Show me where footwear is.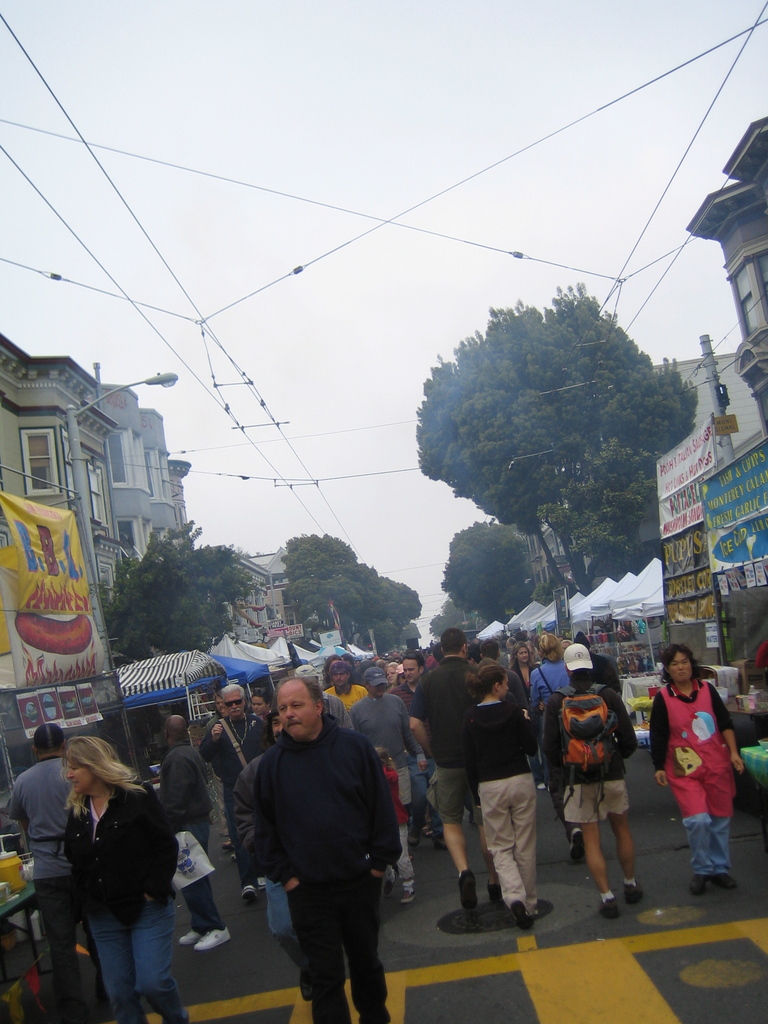
footwear is at select_region(223, 838, 233, 849).
